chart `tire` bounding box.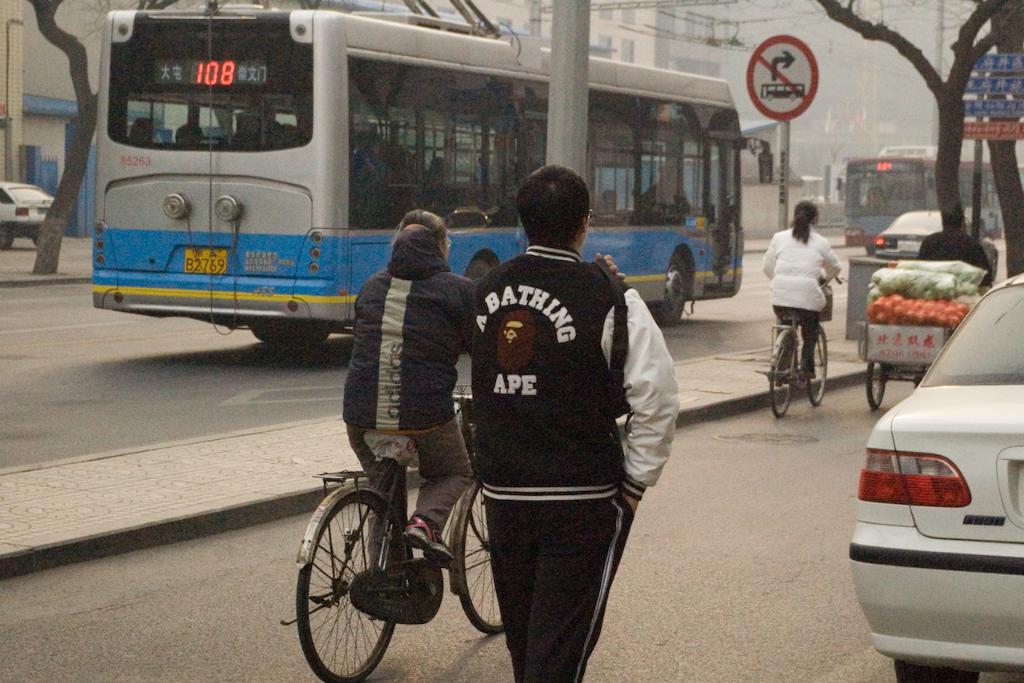
Charted: 768:93:774:101.
